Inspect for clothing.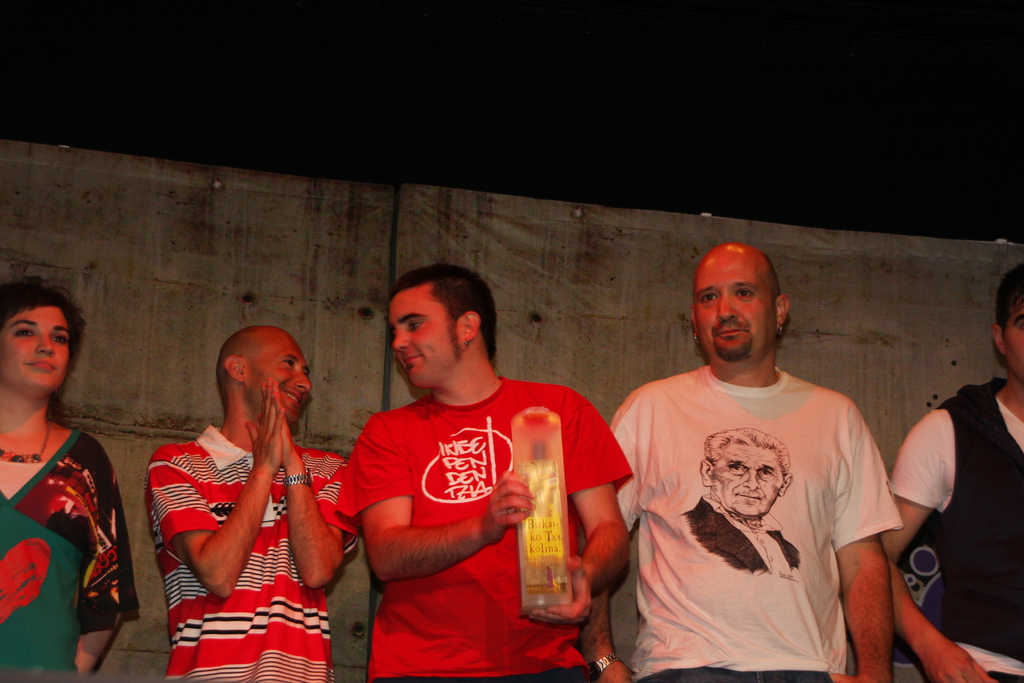
Inspection: {"left": 680, "top": 491, "right": 801, "bottom": 578}.
